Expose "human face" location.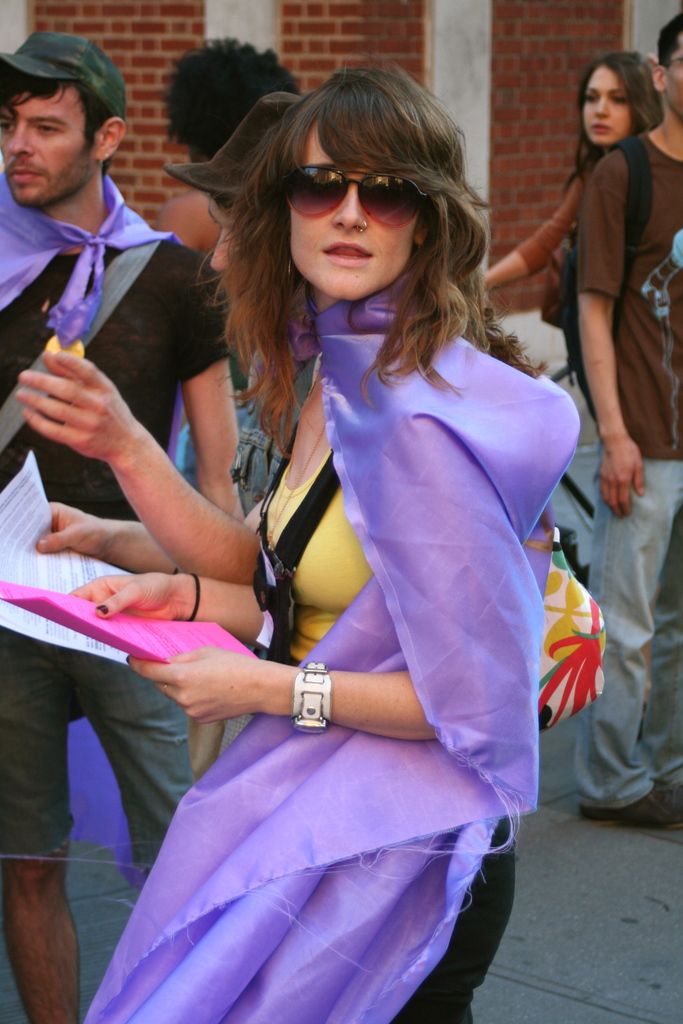
Exposed at (0,80,97,206).
